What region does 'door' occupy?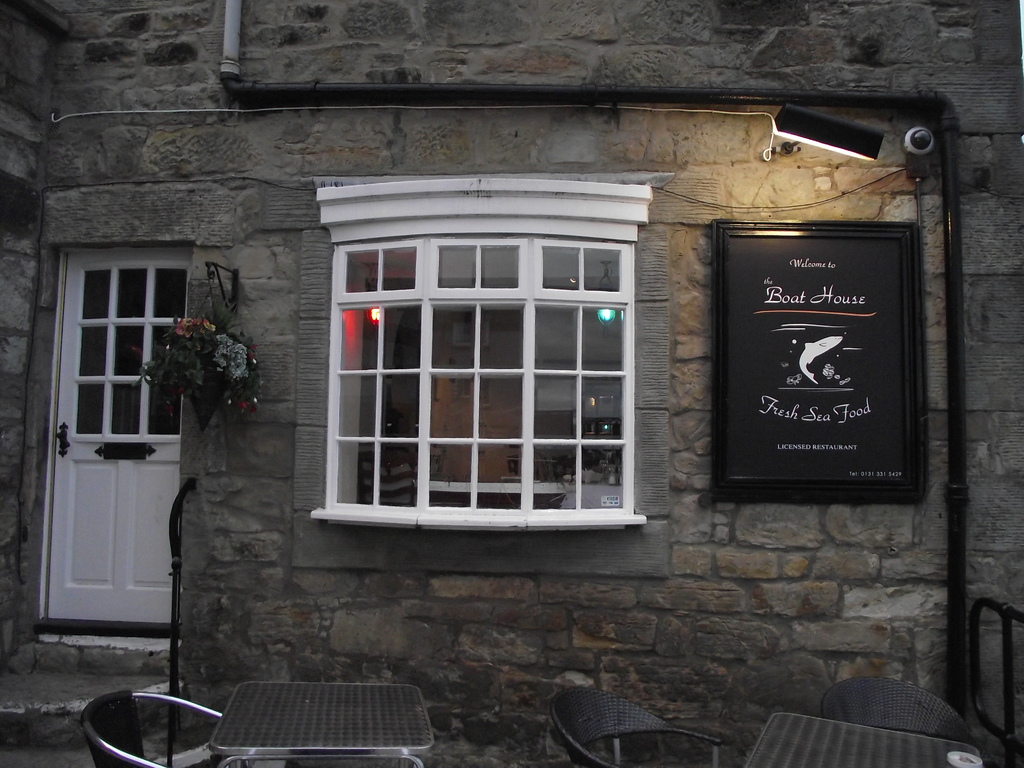
x1=29, y1=225, x2=198, y2=689.
